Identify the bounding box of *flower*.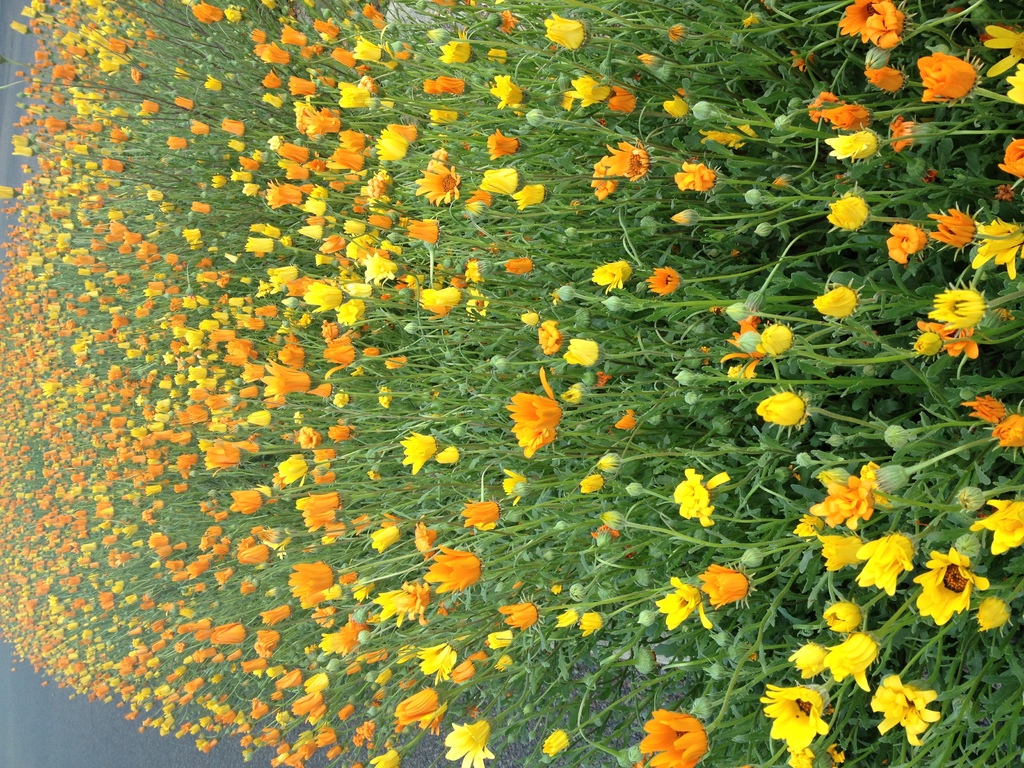
762 679 831 742.
